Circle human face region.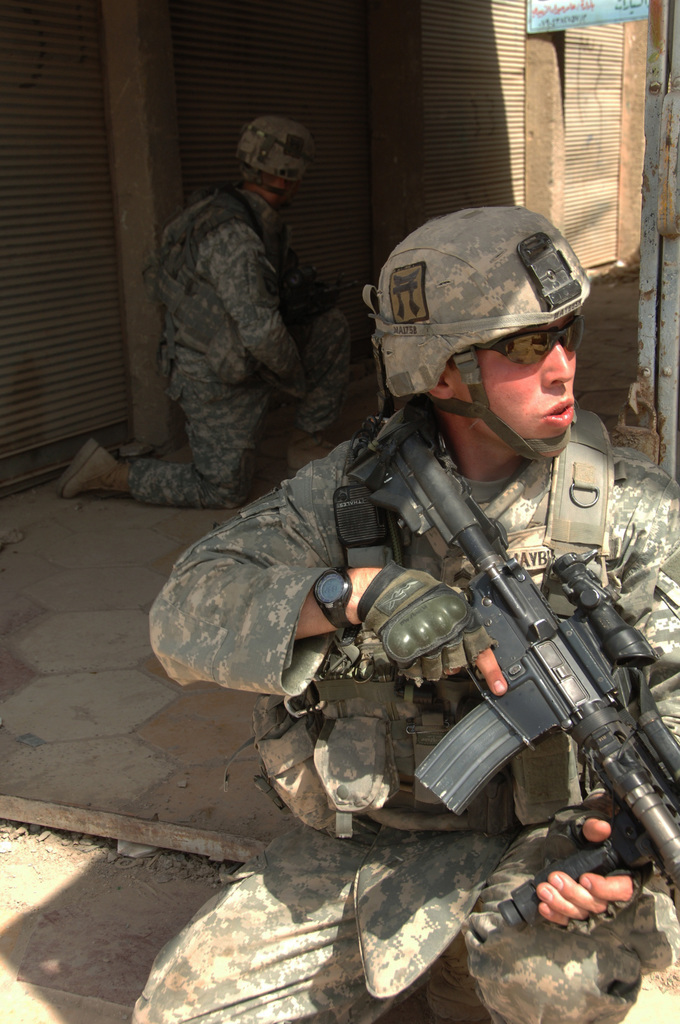
Region: rect(455, 325, 576, 442).
